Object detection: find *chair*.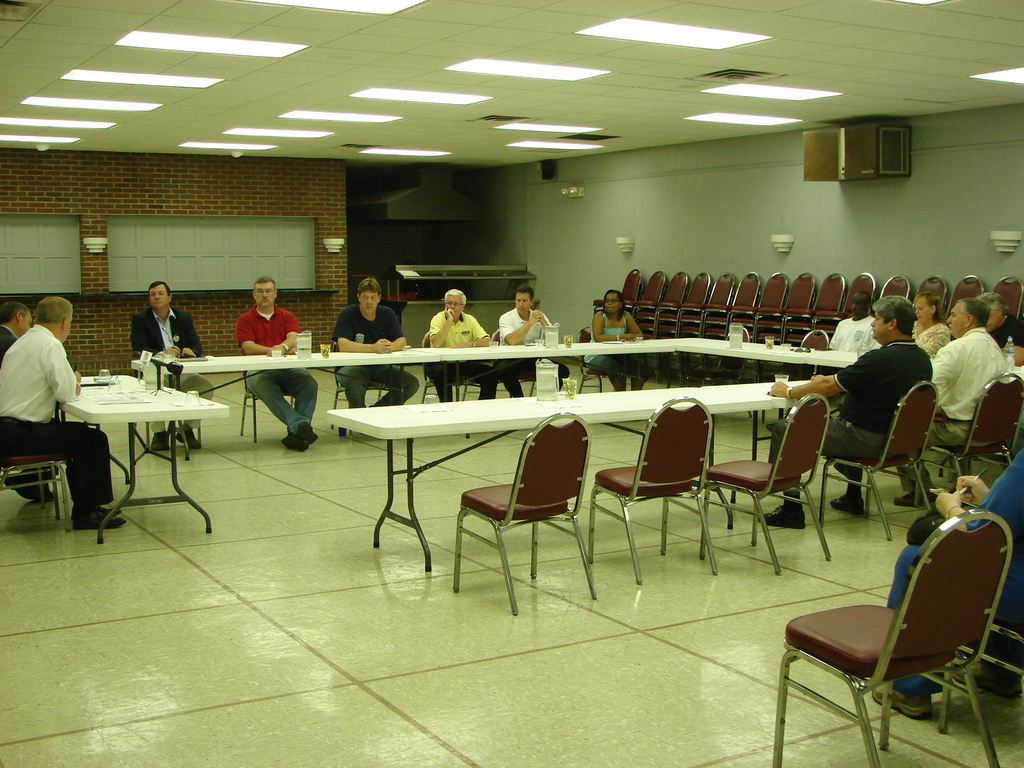
region(700, 397, 832, 585).
